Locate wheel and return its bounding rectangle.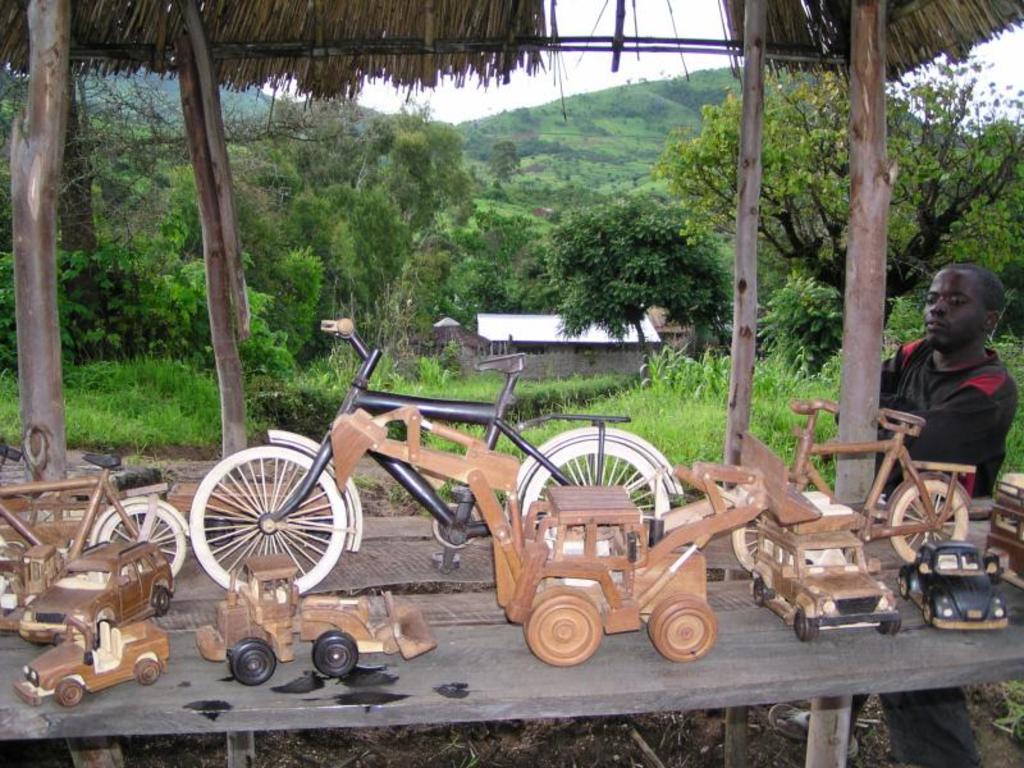
box=[879, 612, 901, 636].
